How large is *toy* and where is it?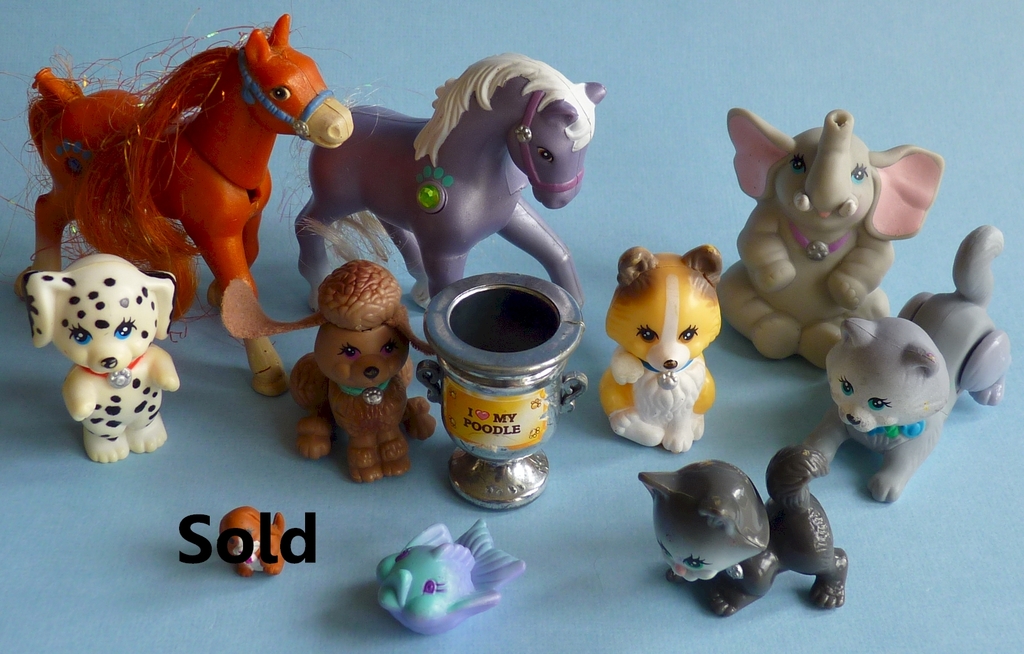
Bounding box: crop(596, 247, 723, 449).
